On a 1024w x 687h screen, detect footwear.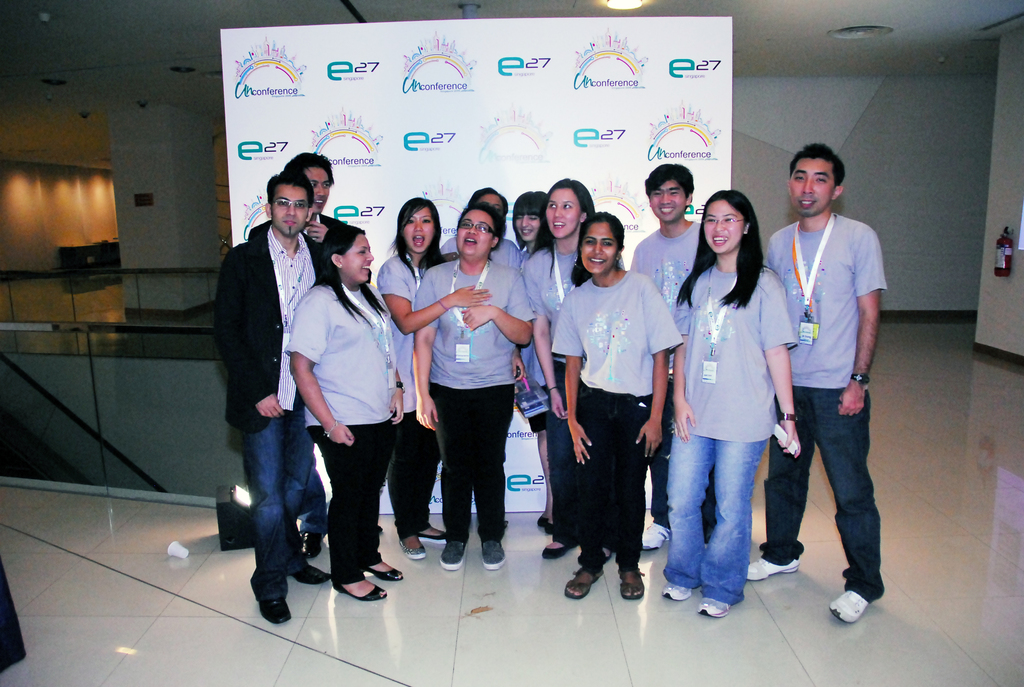
661 581 695 601.
